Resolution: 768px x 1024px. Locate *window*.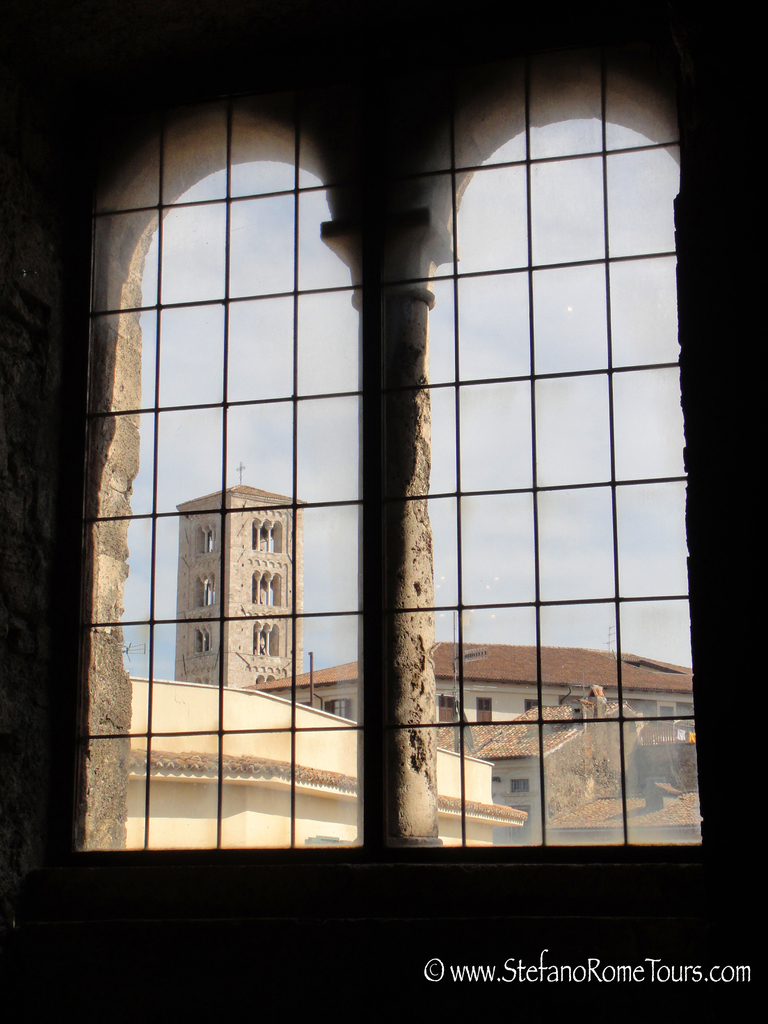
196/573/221/607.
